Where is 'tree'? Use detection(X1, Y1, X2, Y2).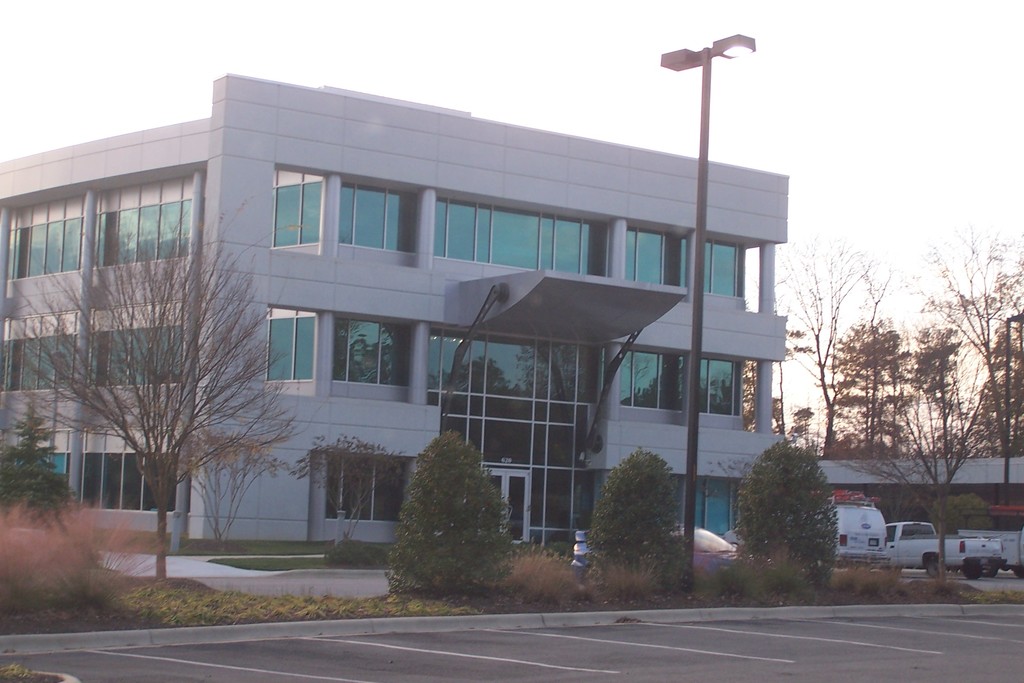
detection(0, 391, 75, 530).
